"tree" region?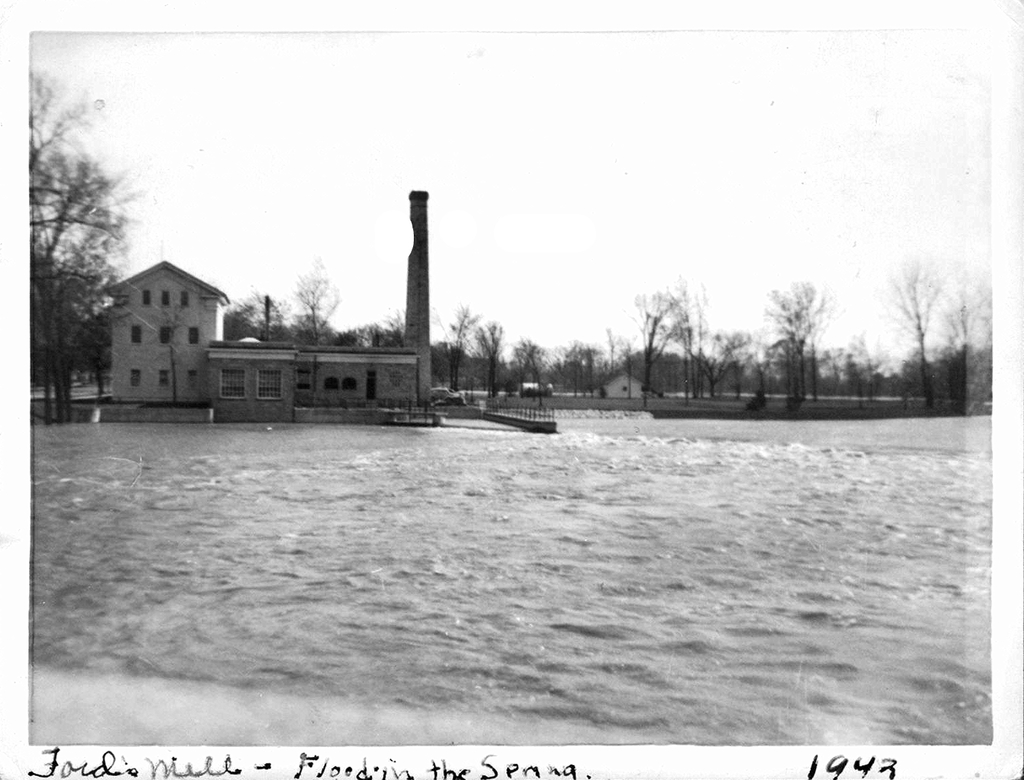
[left=506, top=332, right=551, bottom=409]
